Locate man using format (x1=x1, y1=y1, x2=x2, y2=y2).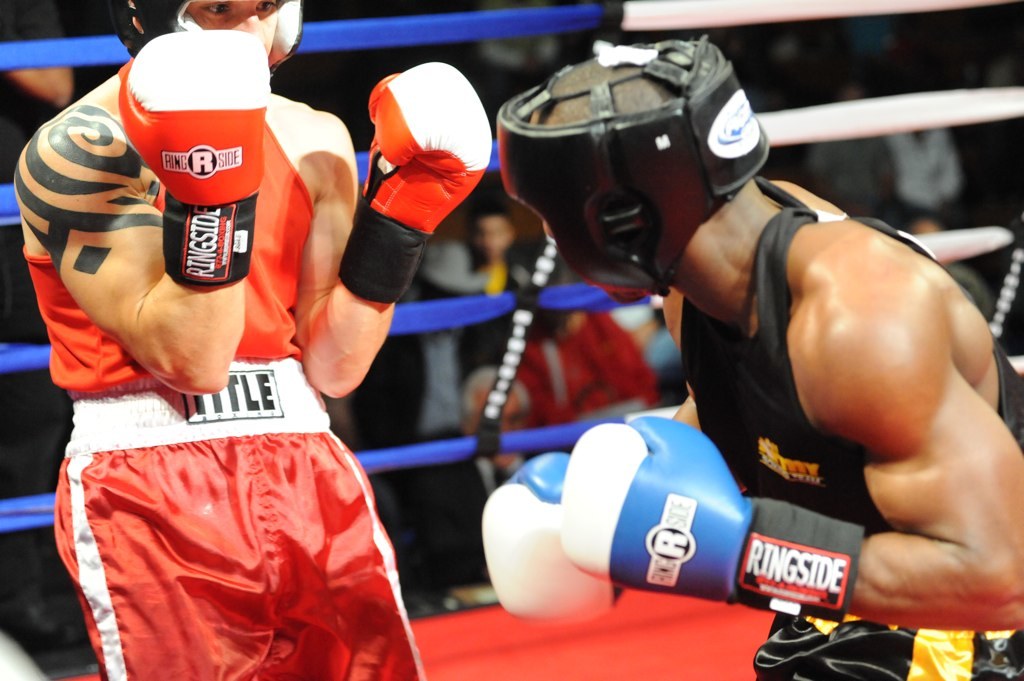
(x1=4, y1=0, x2=432, y2=680).
